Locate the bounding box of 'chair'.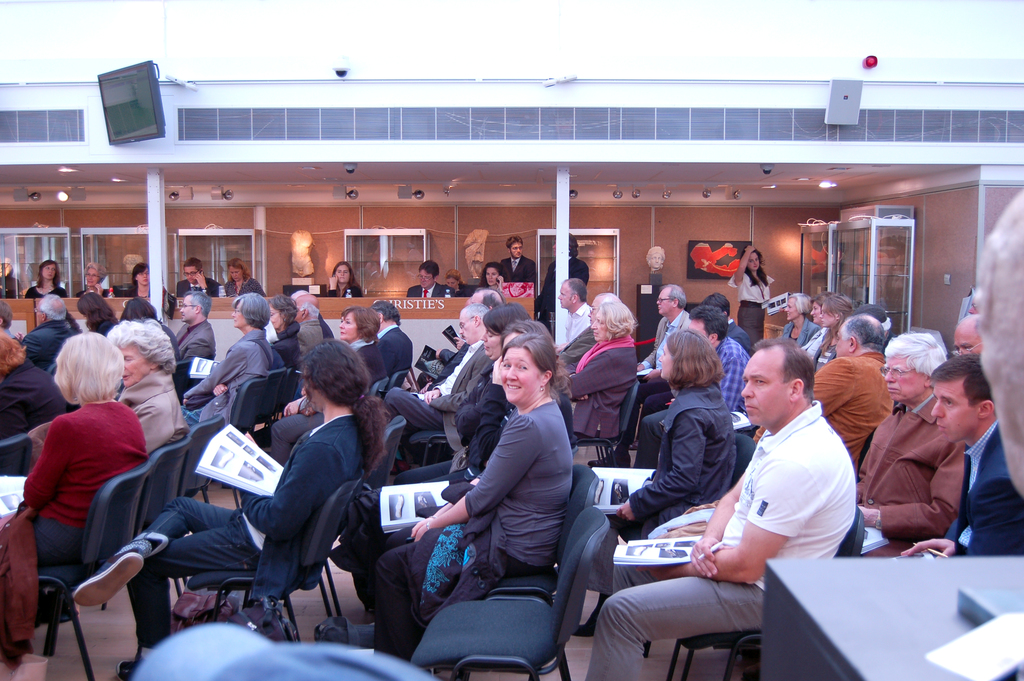
Bounding box: l=191, t=380, r=269, b=441.
